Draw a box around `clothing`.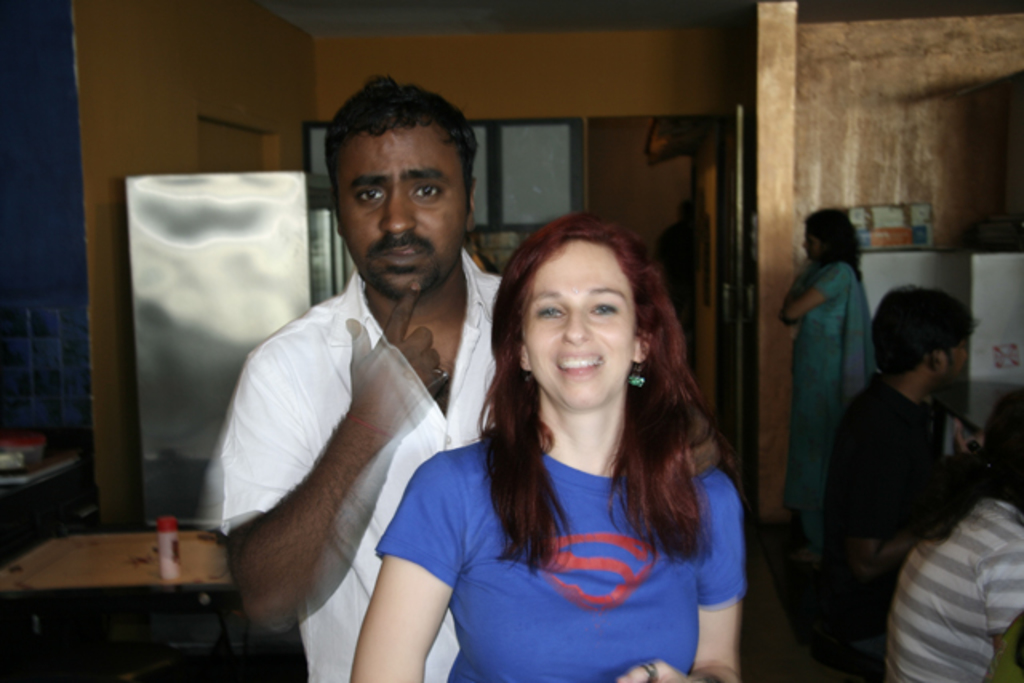
bbox=[200, 210, 480, 662].
